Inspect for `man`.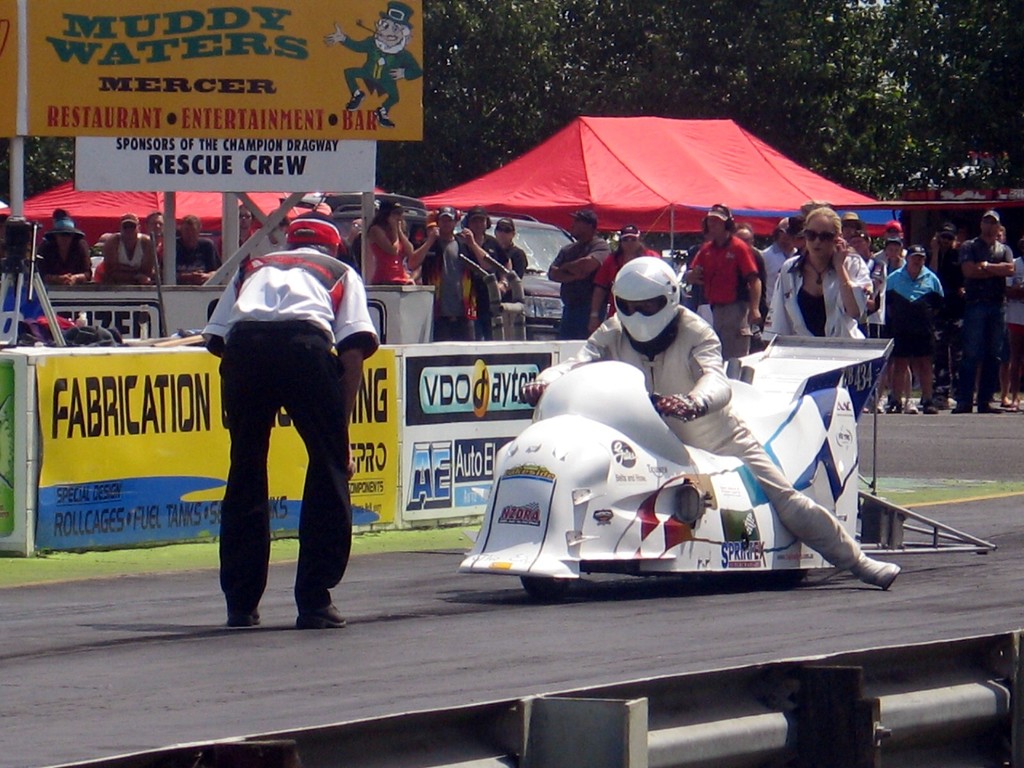
Inspection: x1=196 y1=213 x2=386 y2=629.
